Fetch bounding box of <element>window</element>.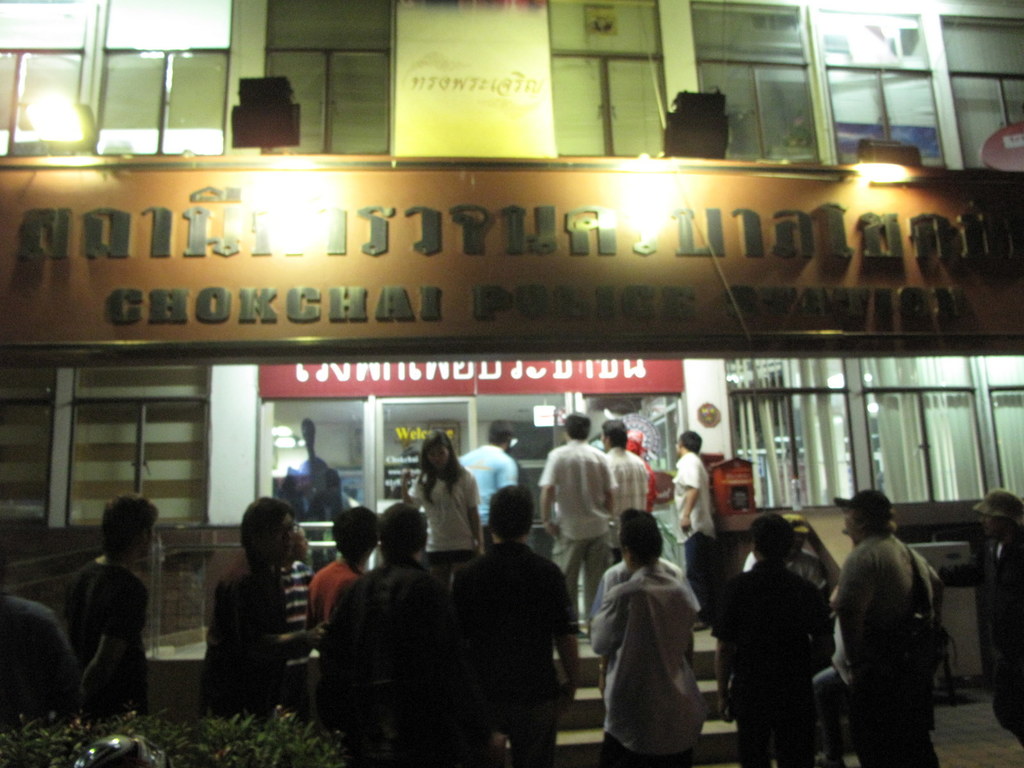
Bbox: <region>546, 0, 666, 161</region>.
